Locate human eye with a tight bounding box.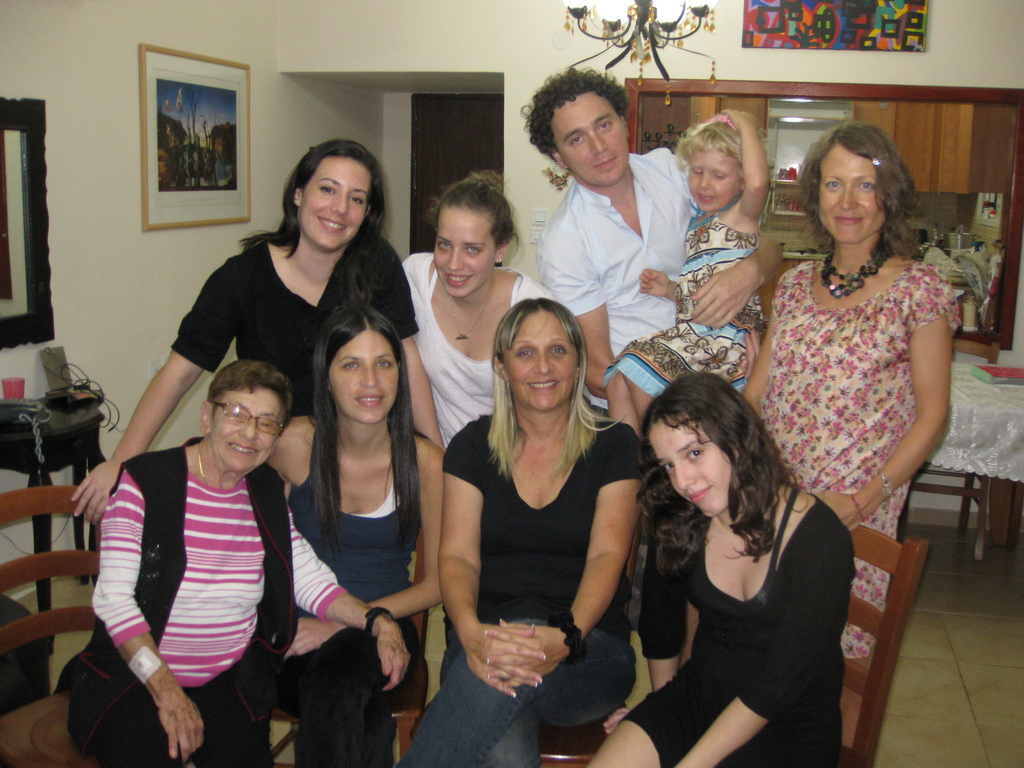
{"x1": 313, "y1": 182, "x2": 335, "y2": 195}.
